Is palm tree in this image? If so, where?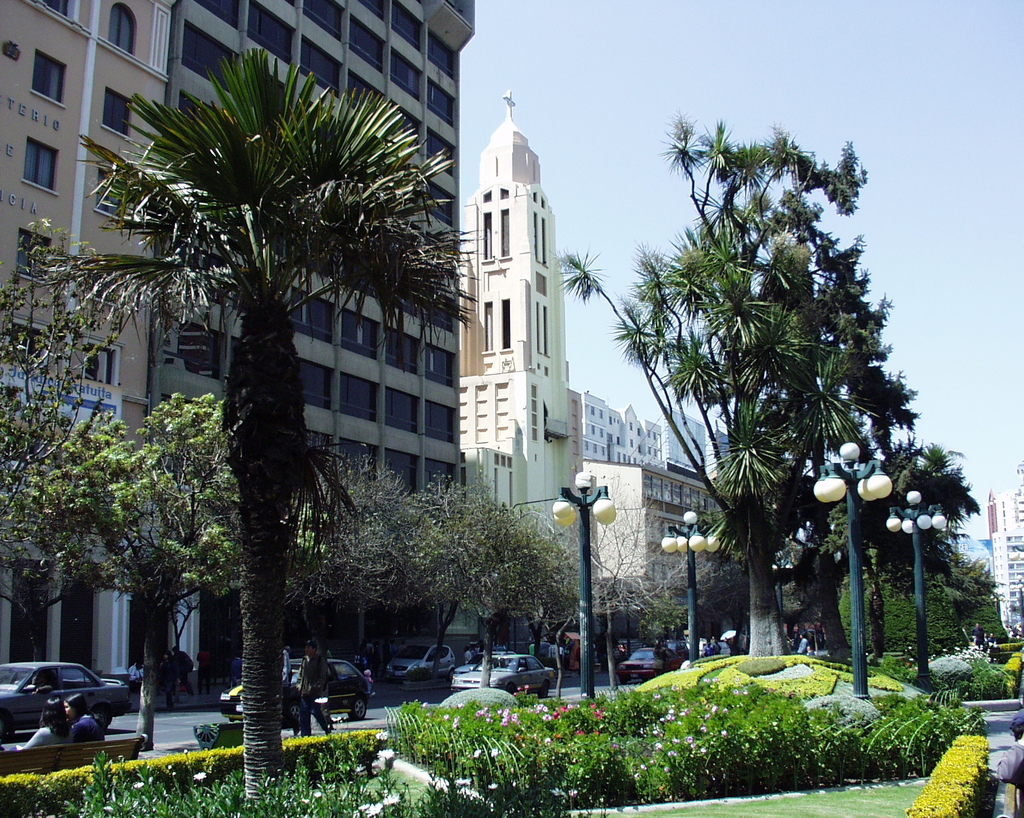
Yes, at (left=816, top=416, right=920, bottom=602).
